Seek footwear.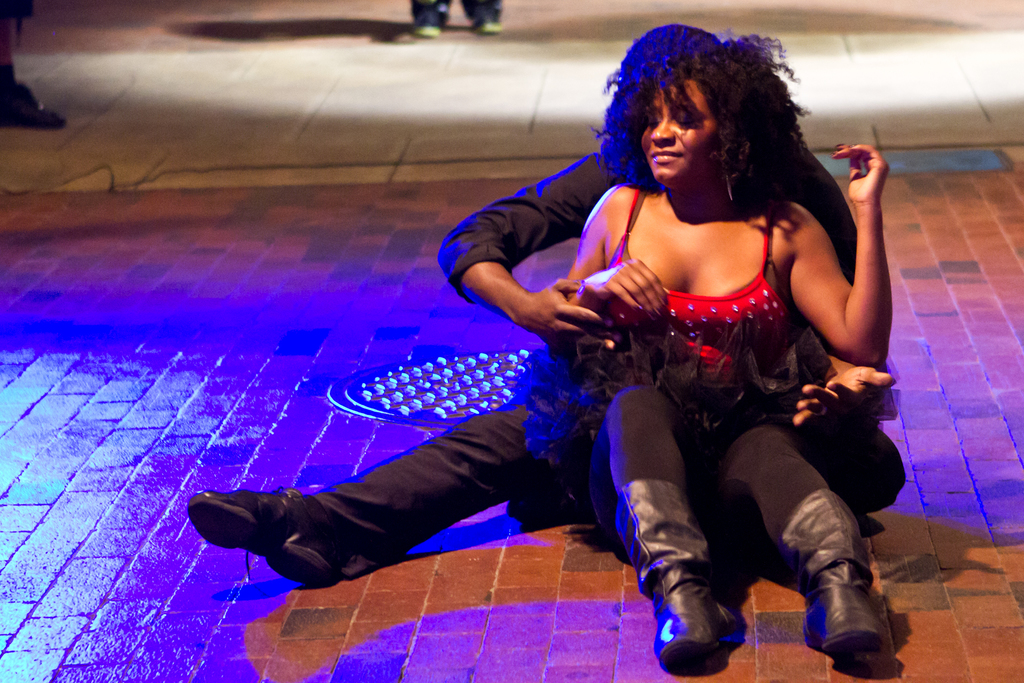
615 477 737 669.
